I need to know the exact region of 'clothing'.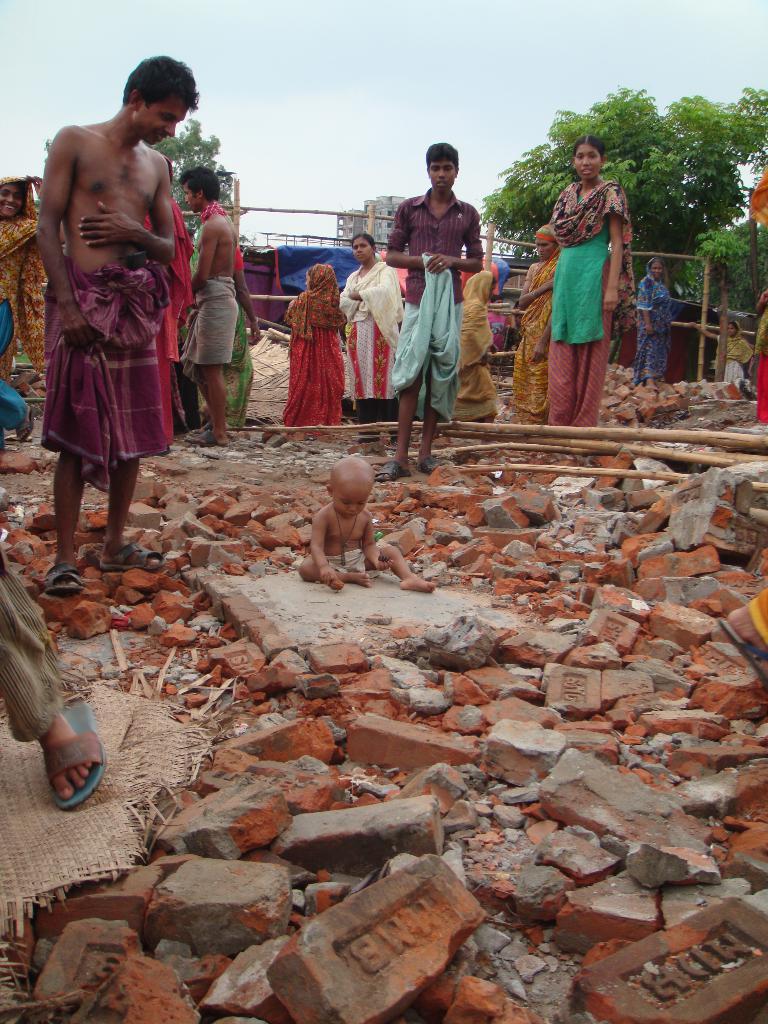
Region: x1=531, y1=161, x2=639, y2=397.
